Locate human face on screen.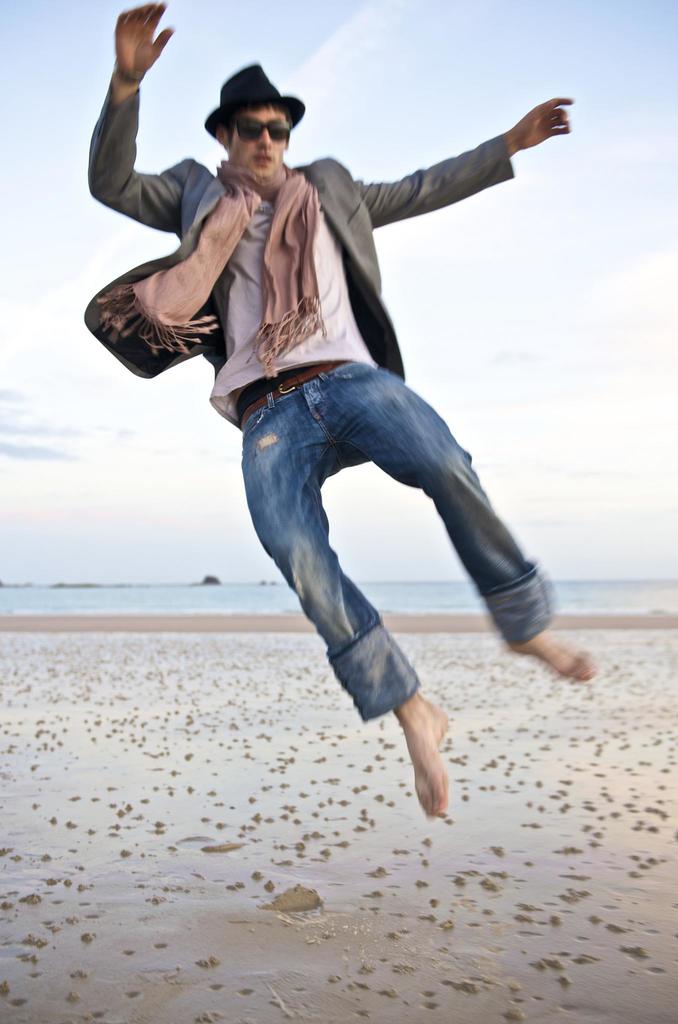
On screen at {"x1": 228, "y1": 106, "x2": 295, "y2": 179}.
